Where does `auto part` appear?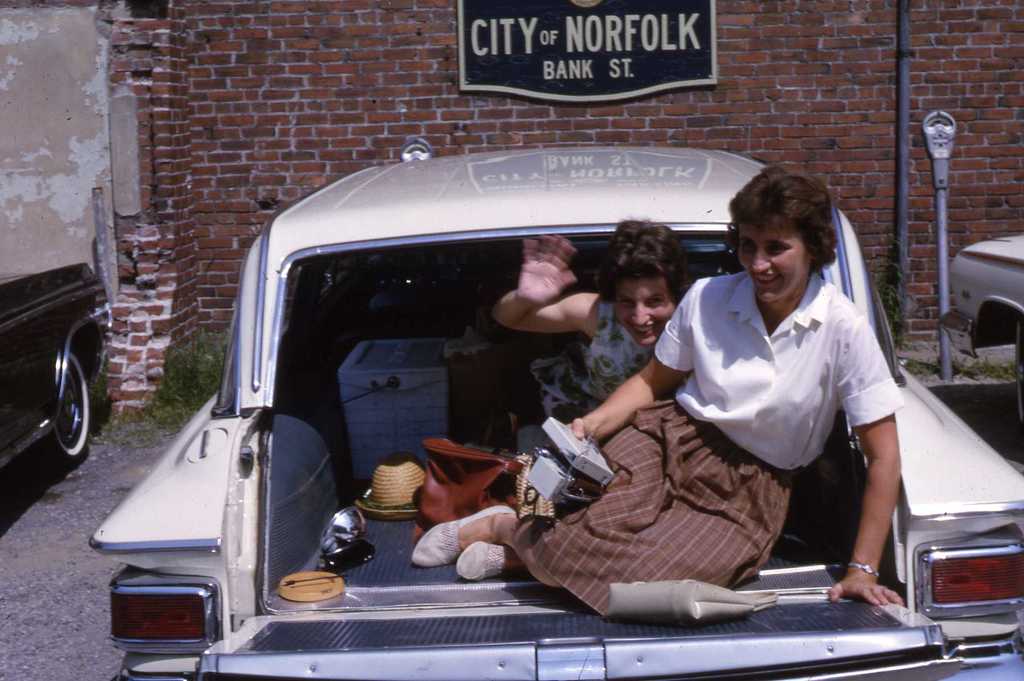
Appears at (x1=938, y1=230, x2=1023, y2=384).
